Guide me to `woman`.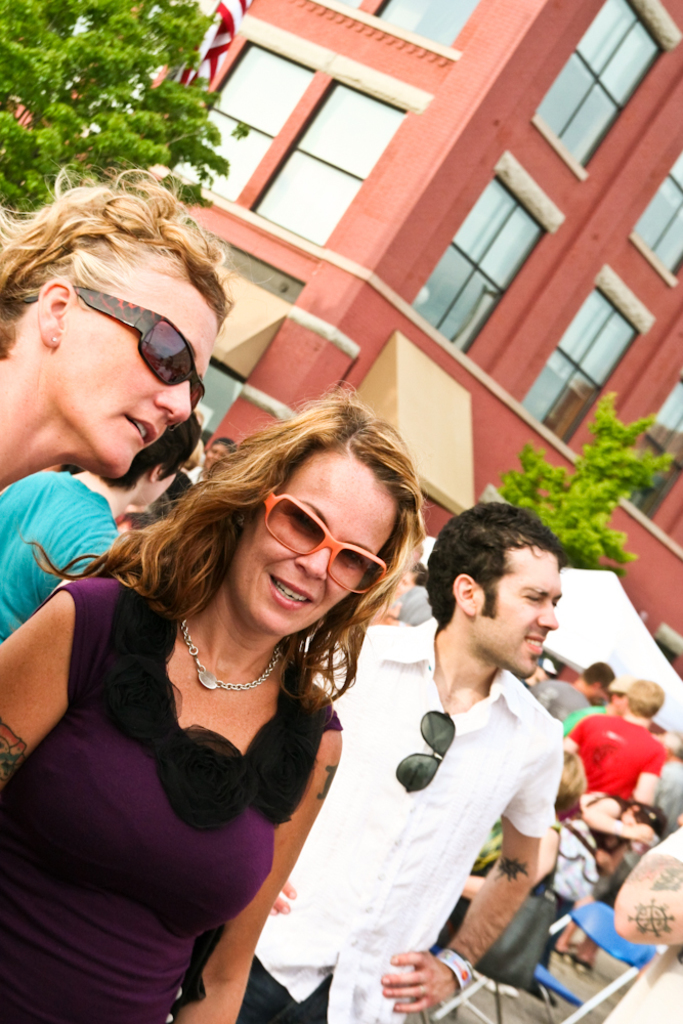
Guidance: {"x1": 0, "y1": 384, "x2": 431, "y2": 1023}.
